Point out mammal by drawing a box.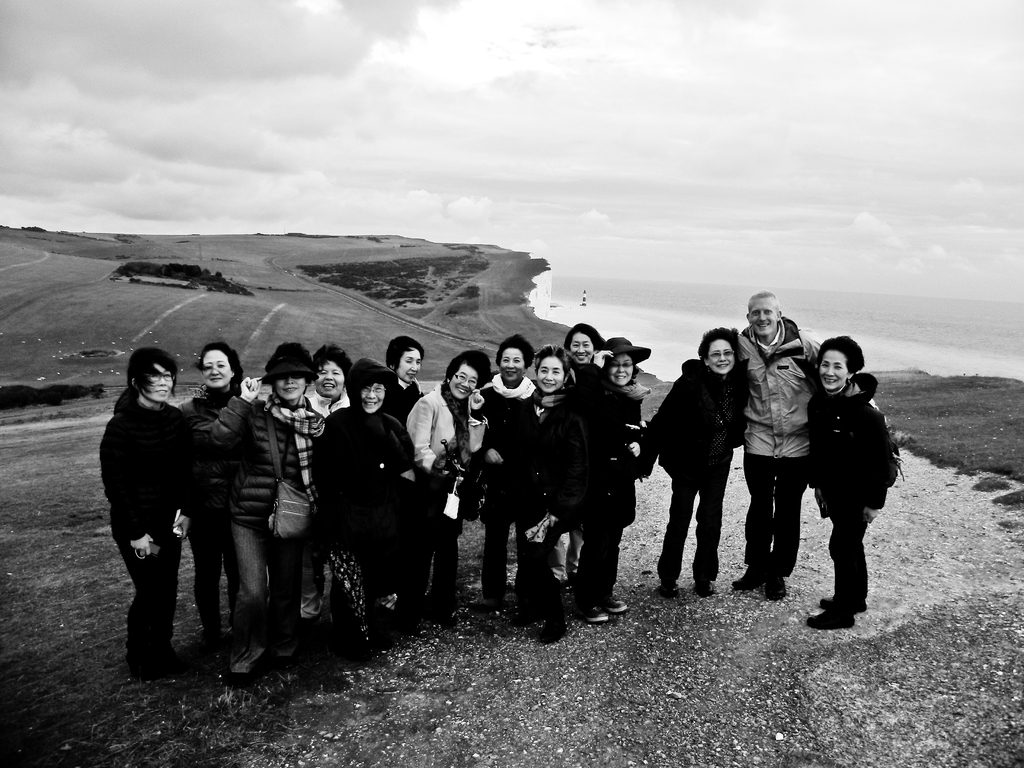
403:345:489:618.
